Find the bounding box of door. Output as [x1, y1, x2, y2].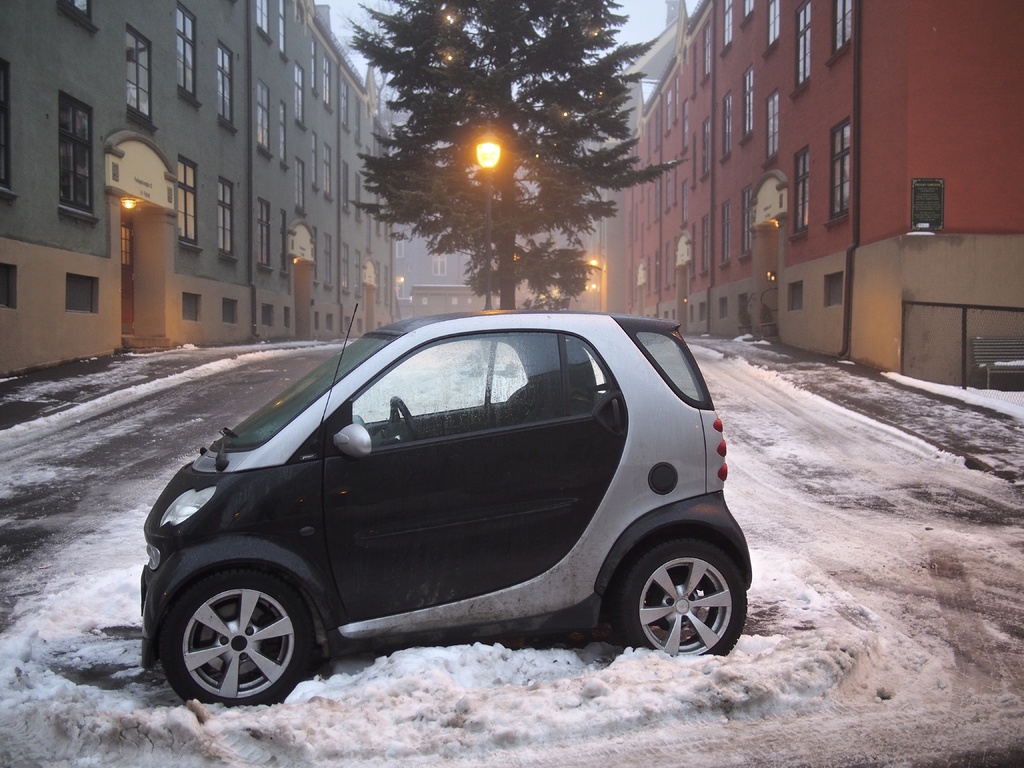
[317, 325, 637, 627].
